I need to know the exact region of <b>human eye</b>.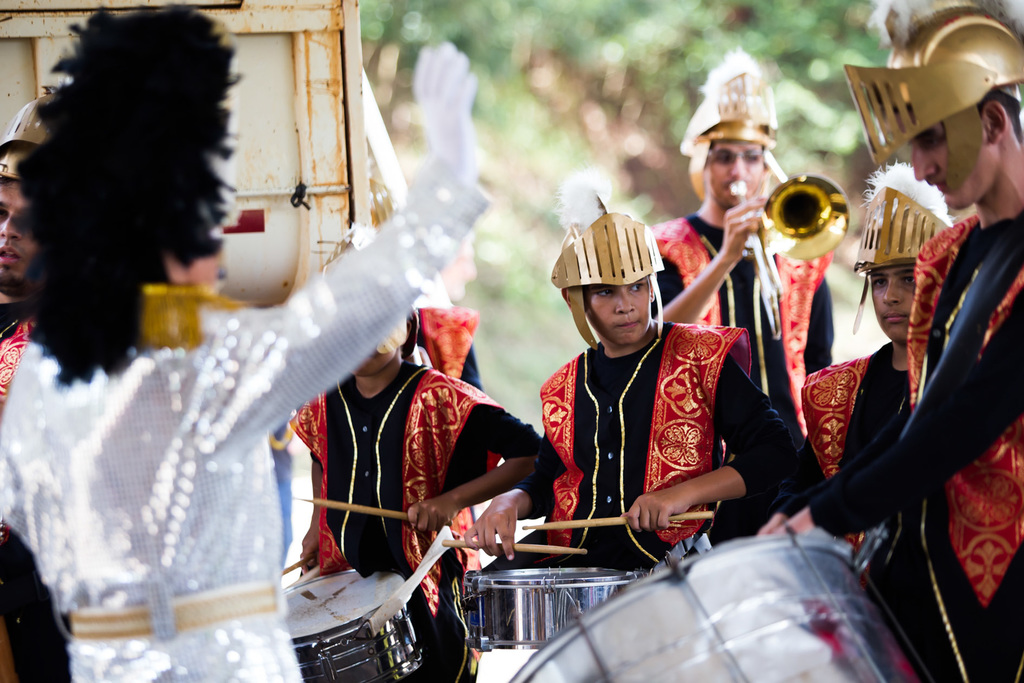
Region: detection(869, 276, 891, 292).
